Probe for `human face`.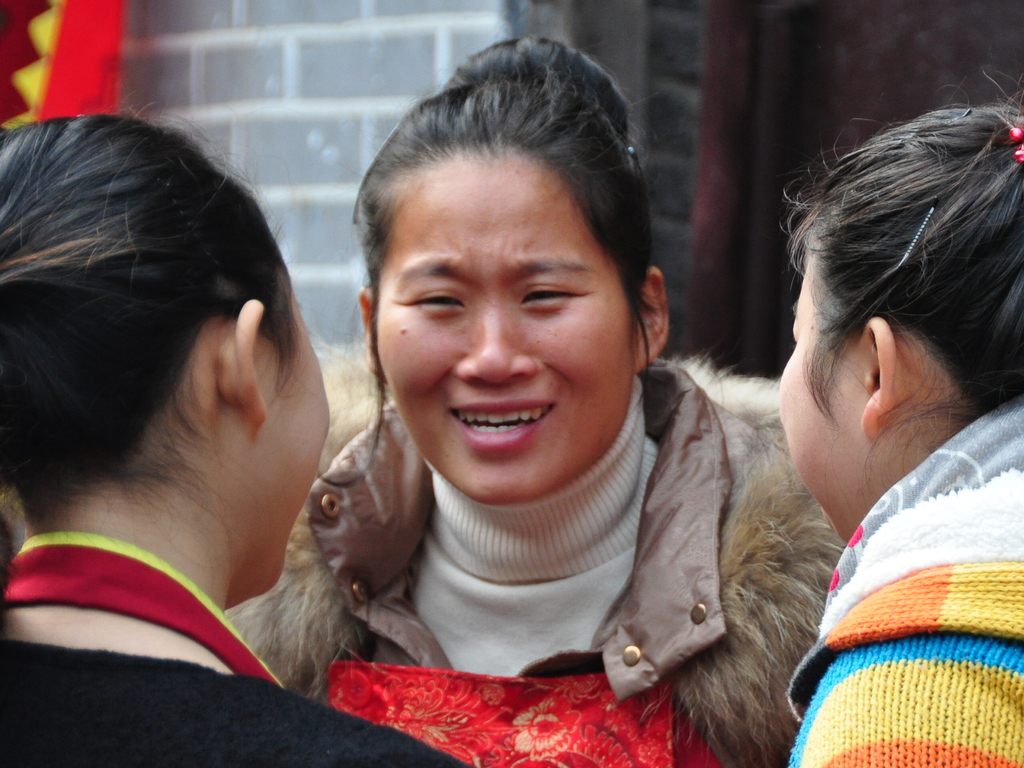
Probe result: region(372, 158, 634, 506).
